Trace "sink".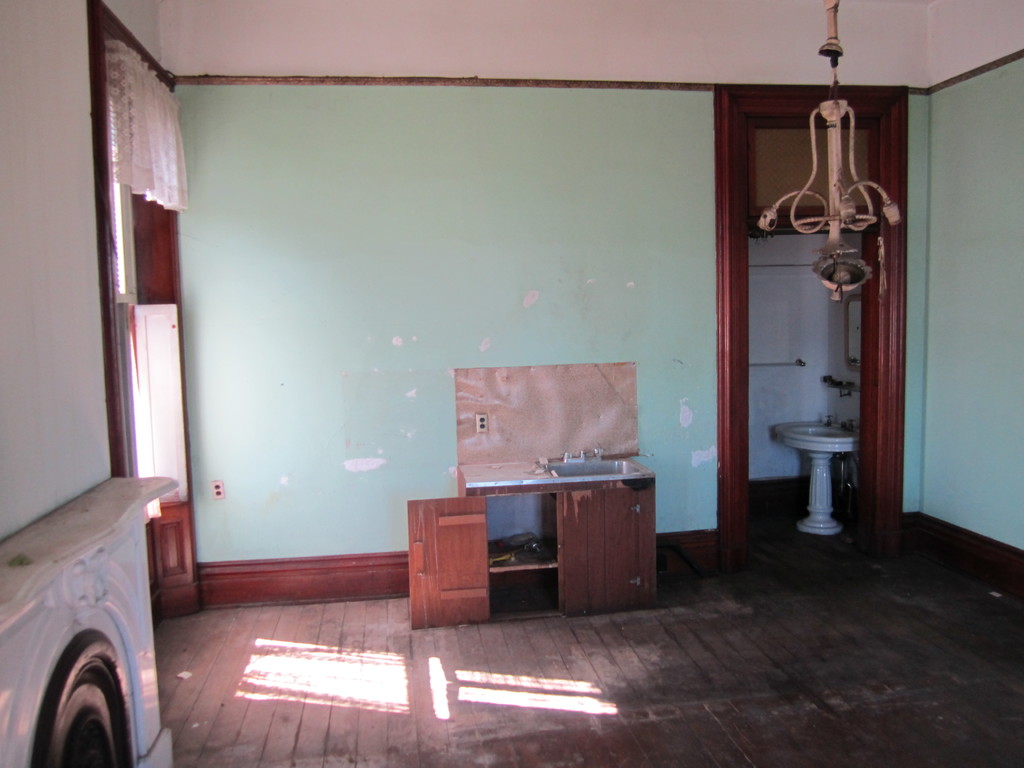
Traced to [left=771, top=413, right=861, bottom=455].
